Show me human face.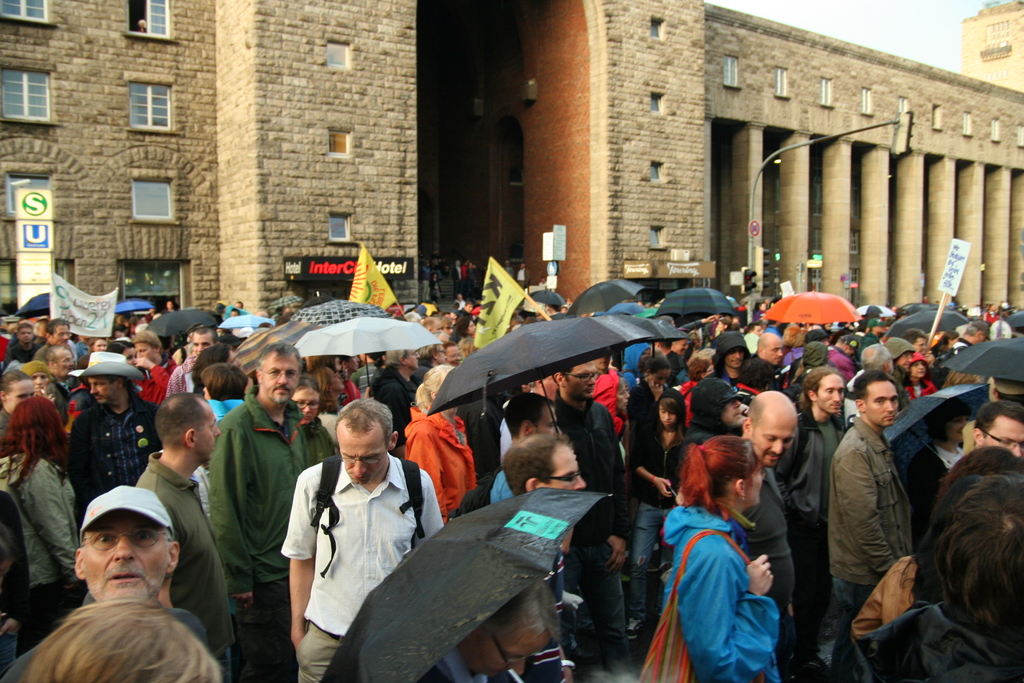
human face is here: {"x1": 125, "y1": 349, "x2": 136, "y2": 367}.
